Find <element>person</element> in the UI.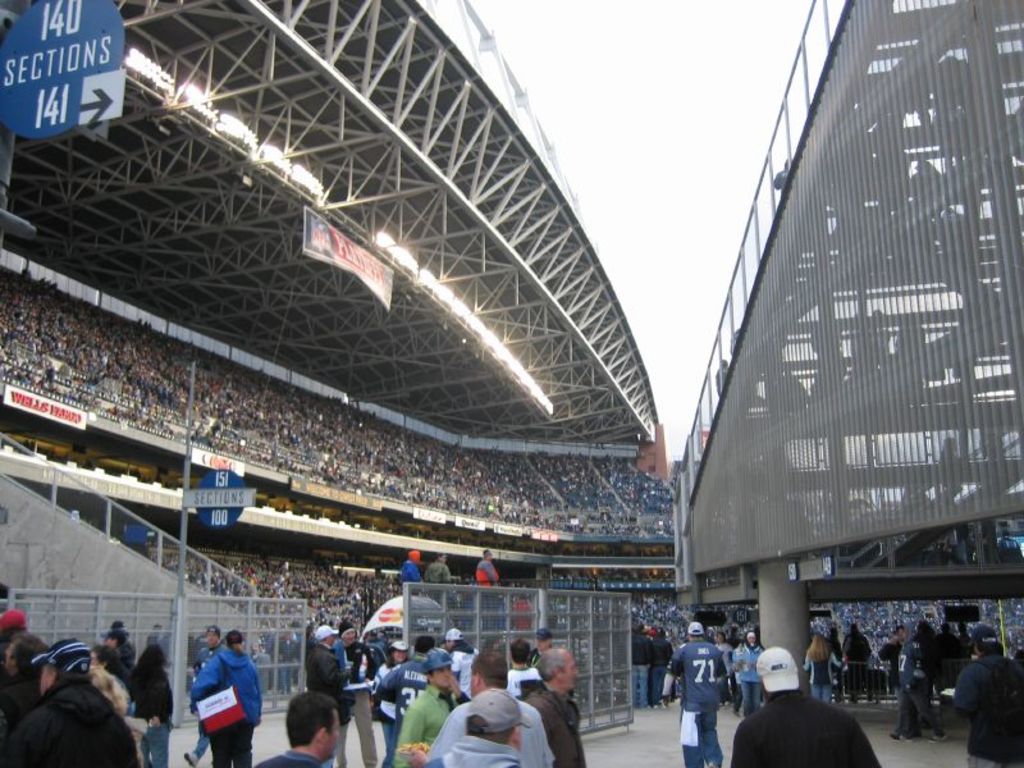
UI element at 0, 634, 46, 724.
